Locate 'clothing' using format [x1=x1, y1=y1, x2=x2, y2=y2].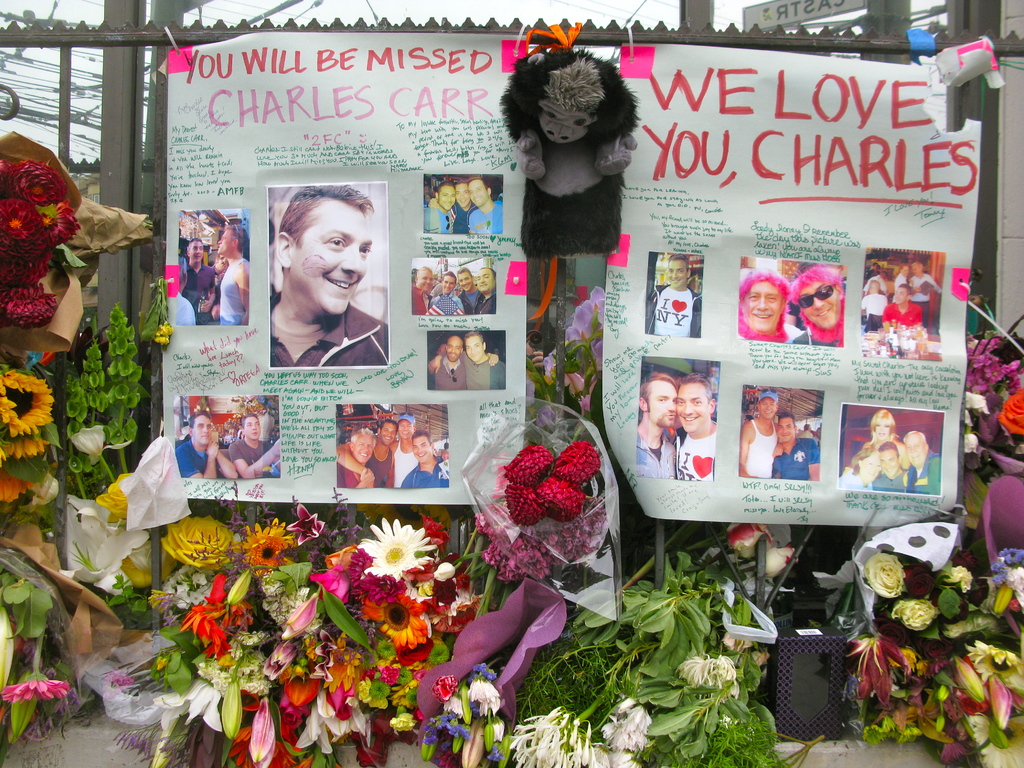
[x1=188, y1=267, x2=225, y2=317].
